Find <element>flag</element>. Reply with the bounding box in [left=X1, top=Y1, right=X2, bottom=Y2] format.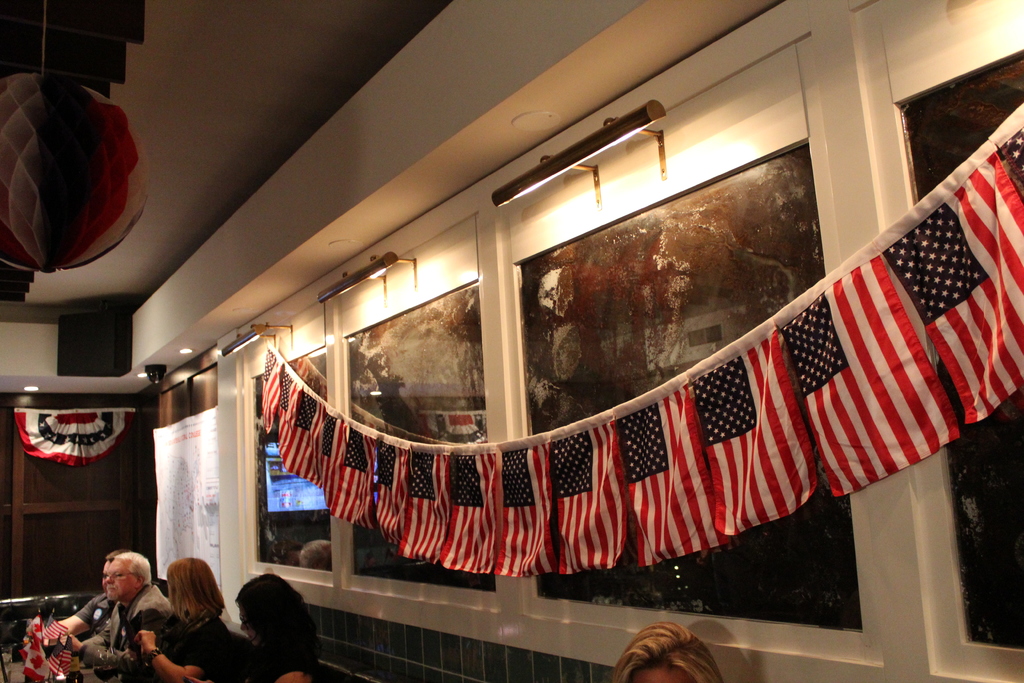
[left=291, top=407, right=344, bottom=499].
